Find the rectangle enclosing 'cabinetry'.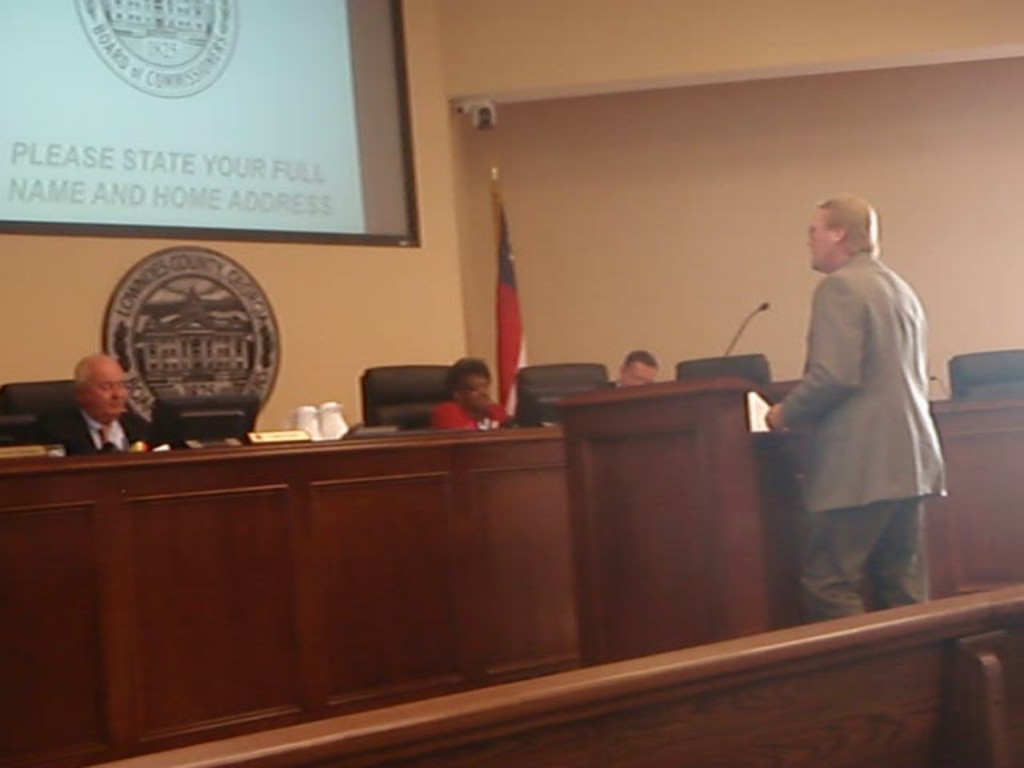
0/434/563/765.
